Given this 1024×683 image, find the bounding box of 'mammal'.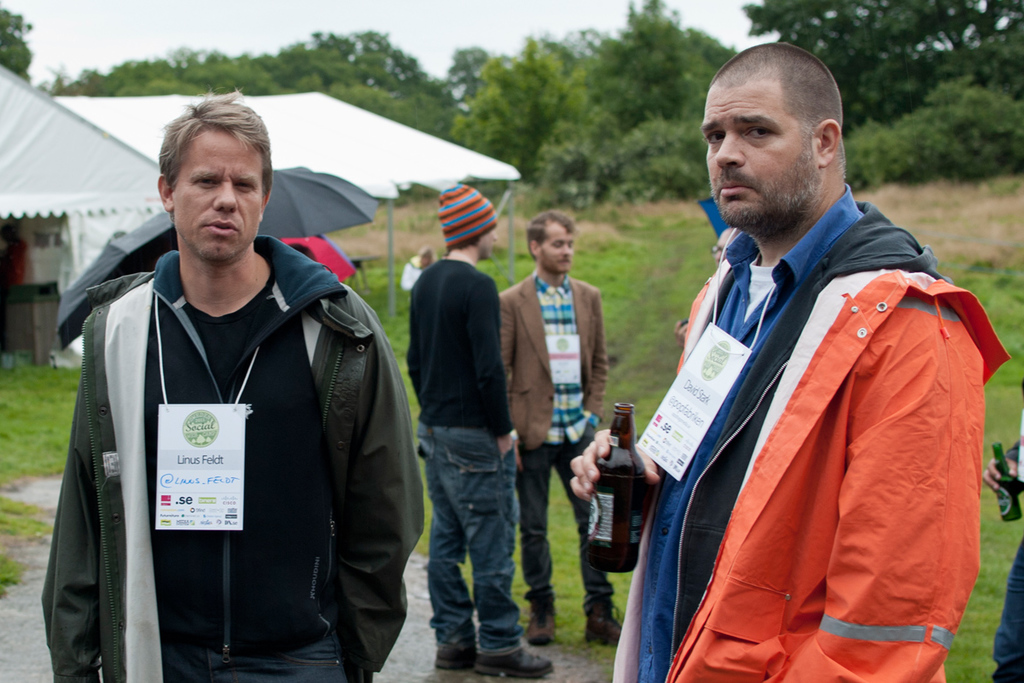
[left=408, top=178, right=556, bottom=680].
